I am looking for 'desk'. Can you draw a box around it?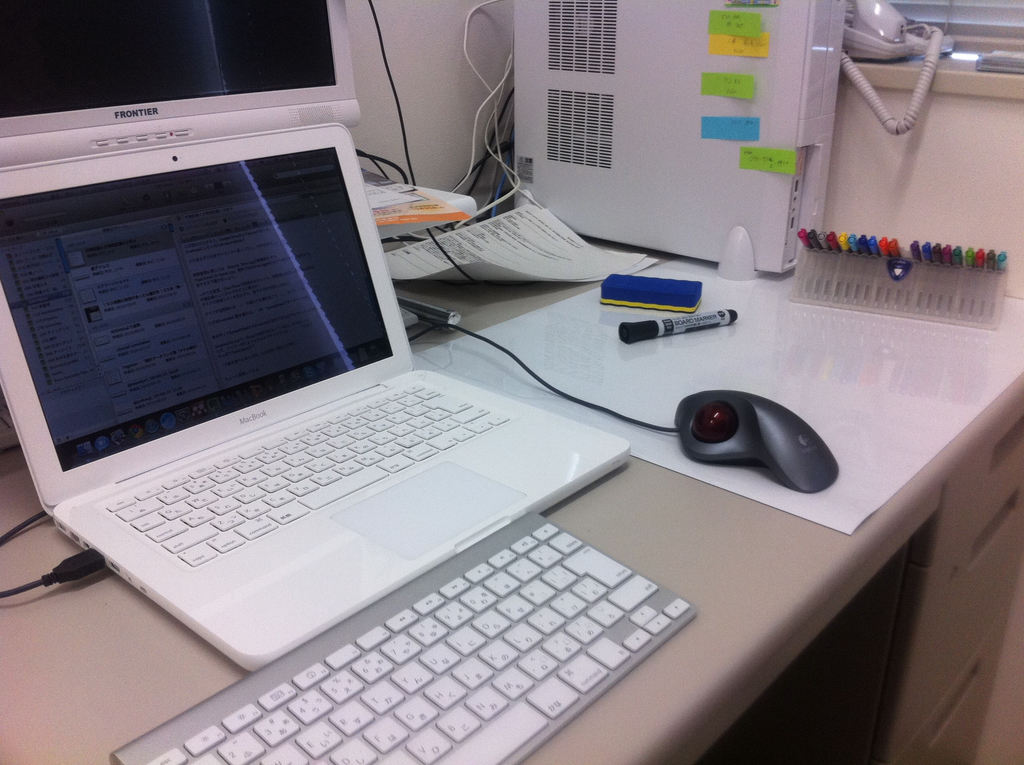
Sure, the bounding box is pyautogui.locateOnScreen(0, 59, 1023, 764).
